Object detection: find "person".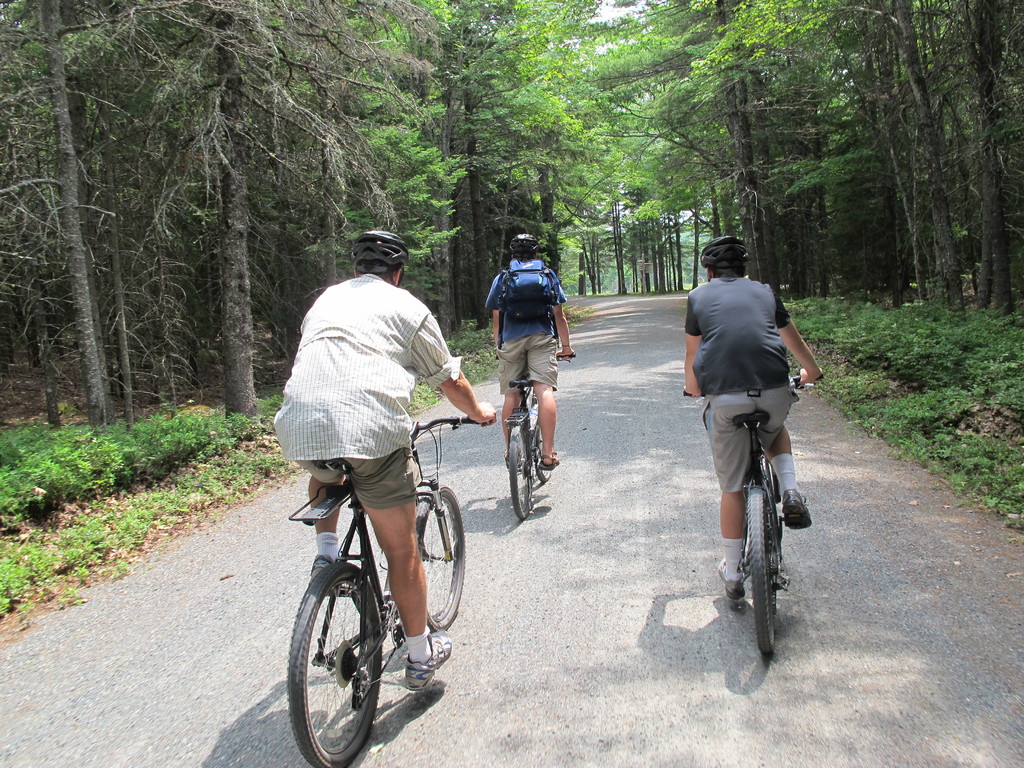
locate(680, 234, 827, 596).
